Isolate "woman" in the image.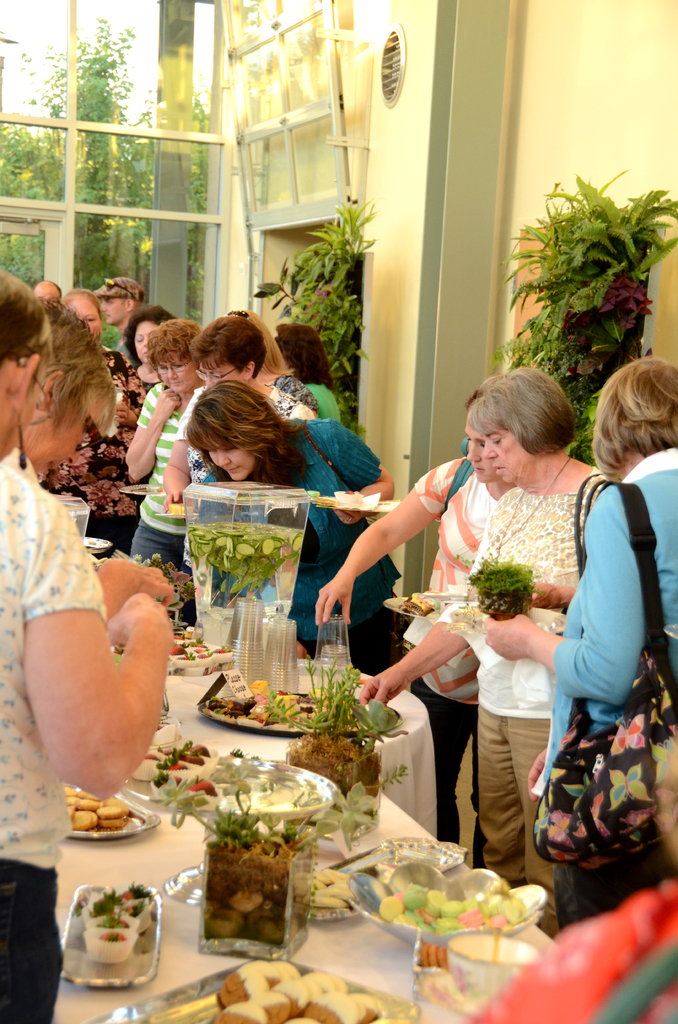
Isolated region: 122, 310, 171, 538.
